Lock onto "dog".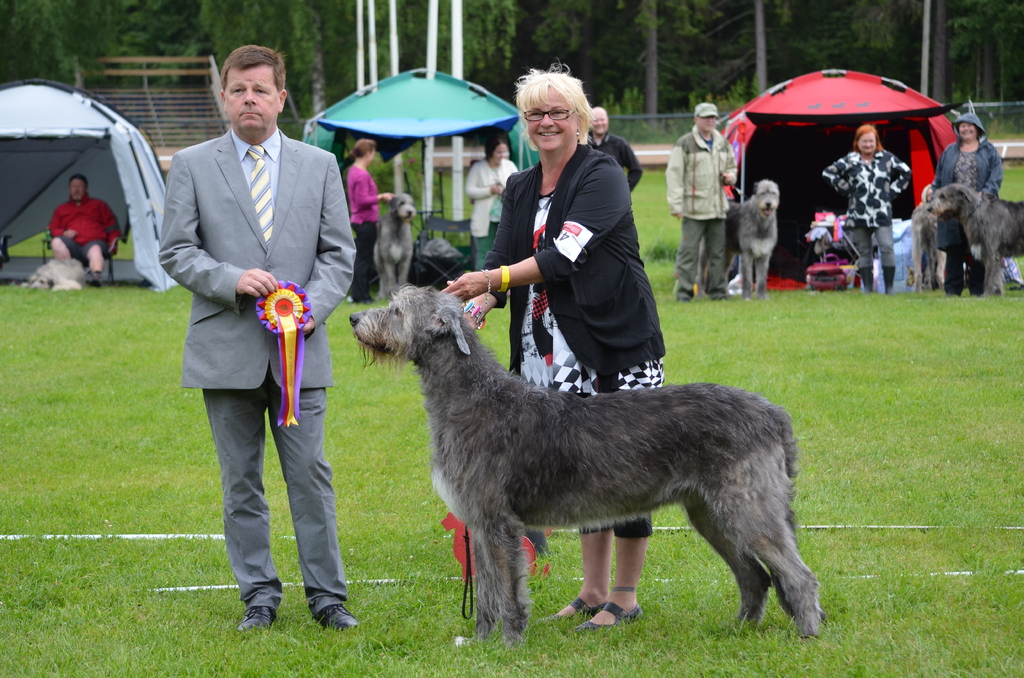
Locked: 696 180 780 300.
